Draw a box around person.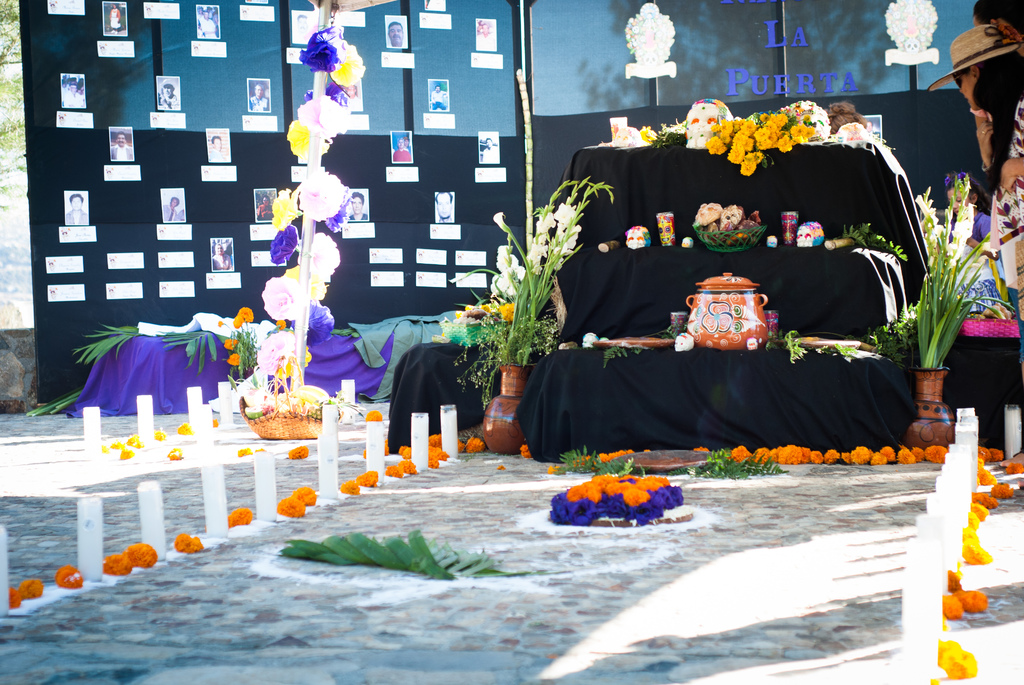
426, 87, 447, 112.
